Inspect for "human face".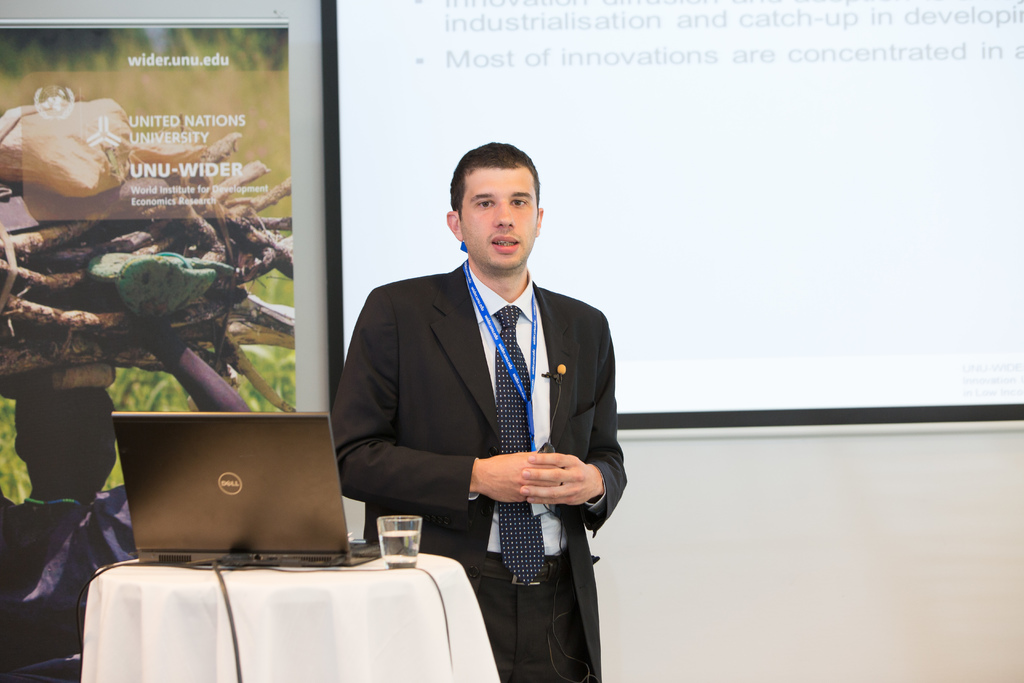
Inspection: 461 166 539 272.
